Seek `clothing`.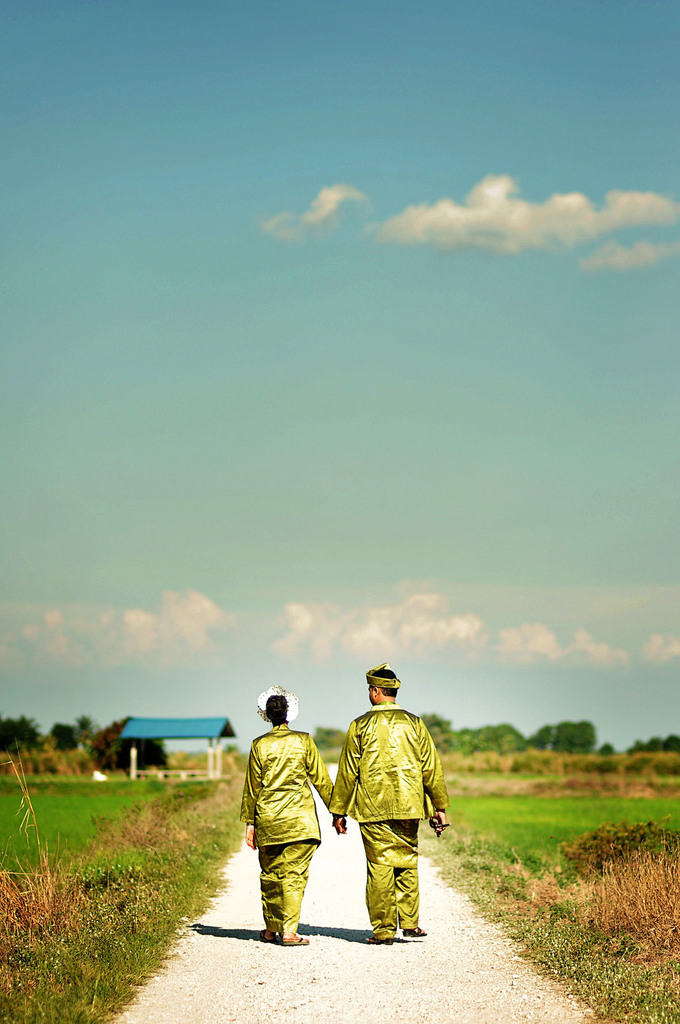
x1=239 y1=721 x2=336 y2=931.
